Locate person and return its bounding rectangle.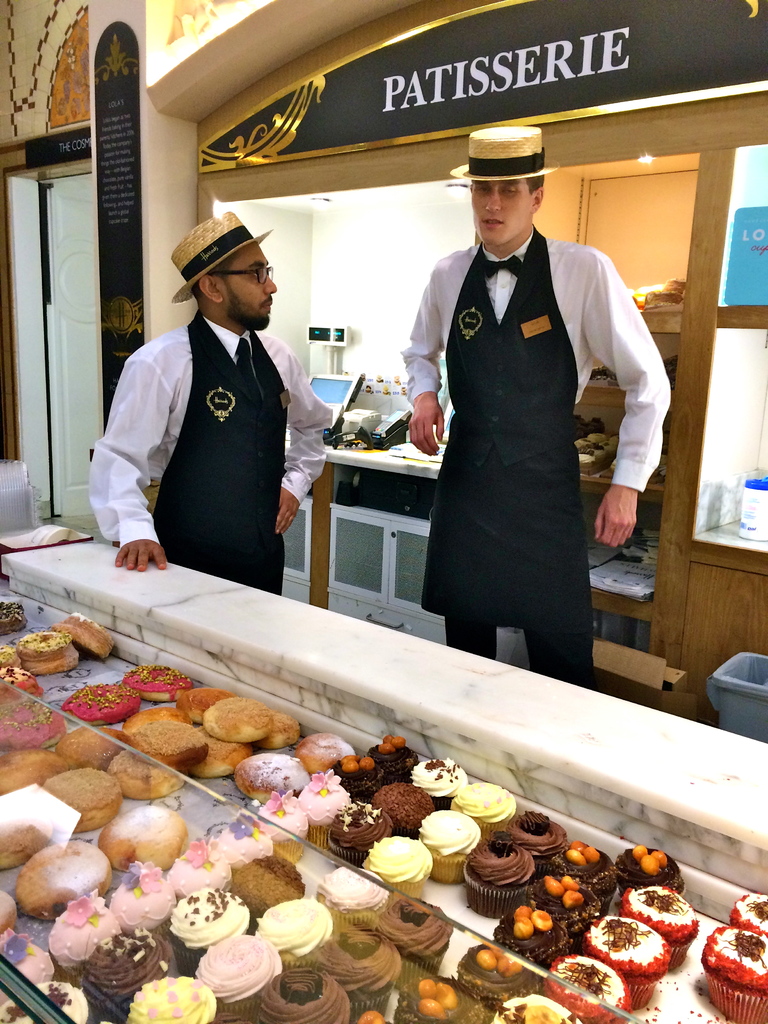
{"left": 390, "top": 119, "right": 657, "bottom": 700}.
